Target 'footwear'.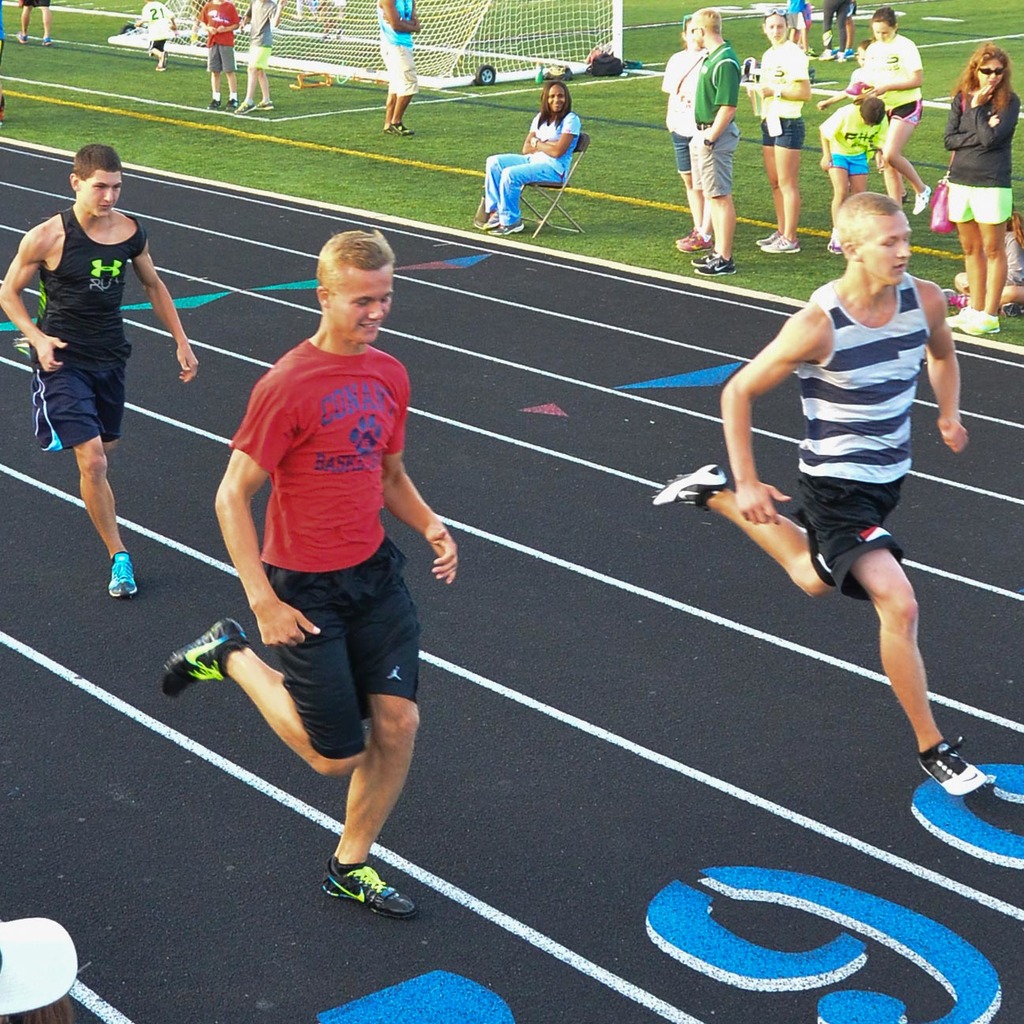
Target region: (x1=307, y1=853, x2=410, y2=940).
